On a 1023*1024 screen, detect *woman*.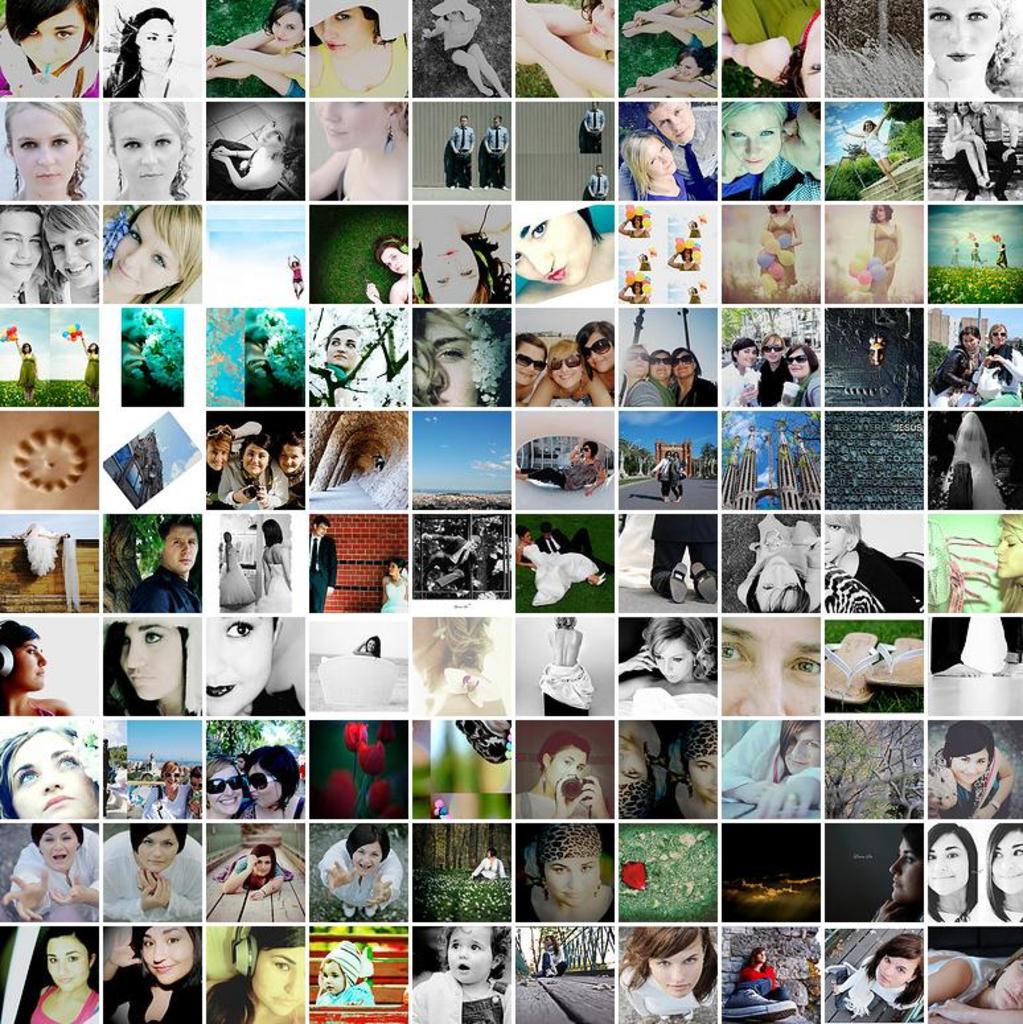
{"x1": 103, "y1": 202, "x2": 202, "y2": 304}.
